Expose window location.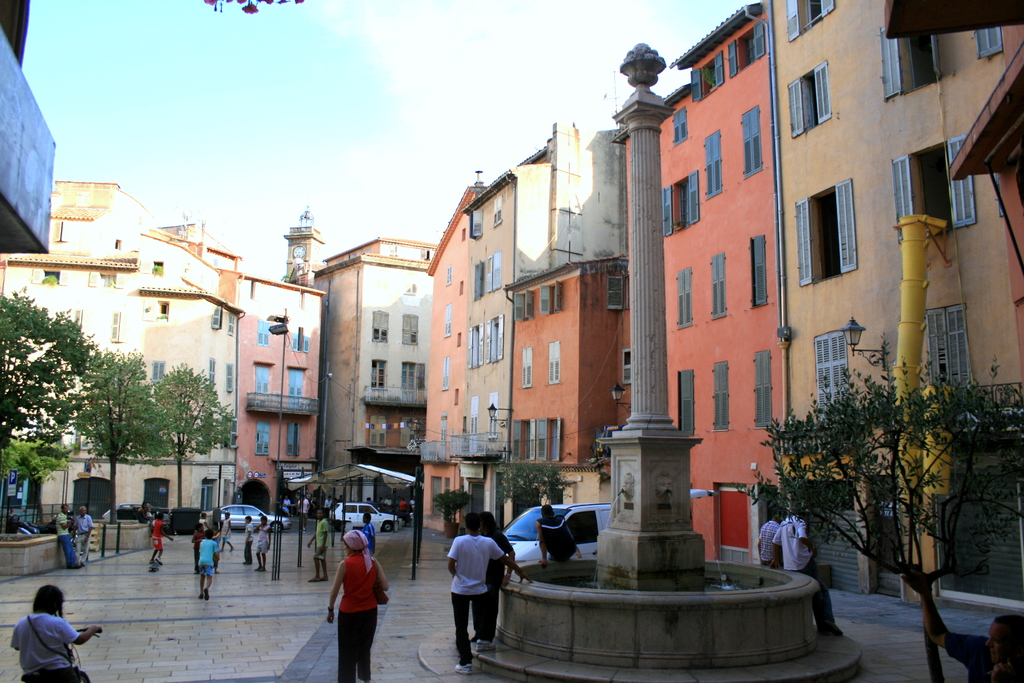
Exposed at 713, 356, 728, 431.
